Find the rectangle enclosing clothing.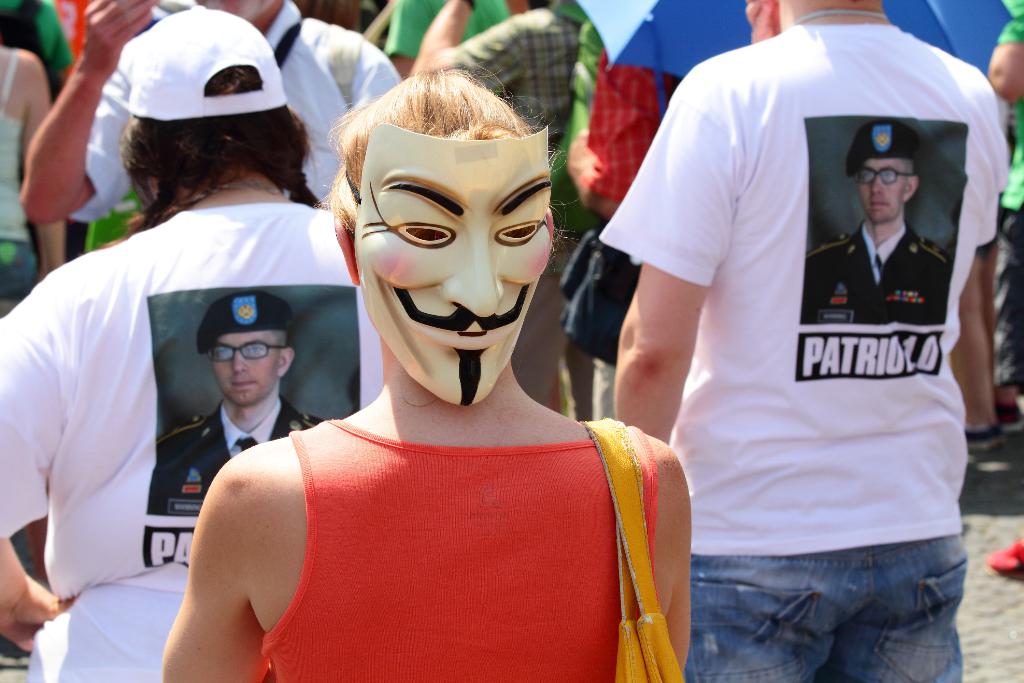
[x1=863, y1=152, x2=912, y2=224].
